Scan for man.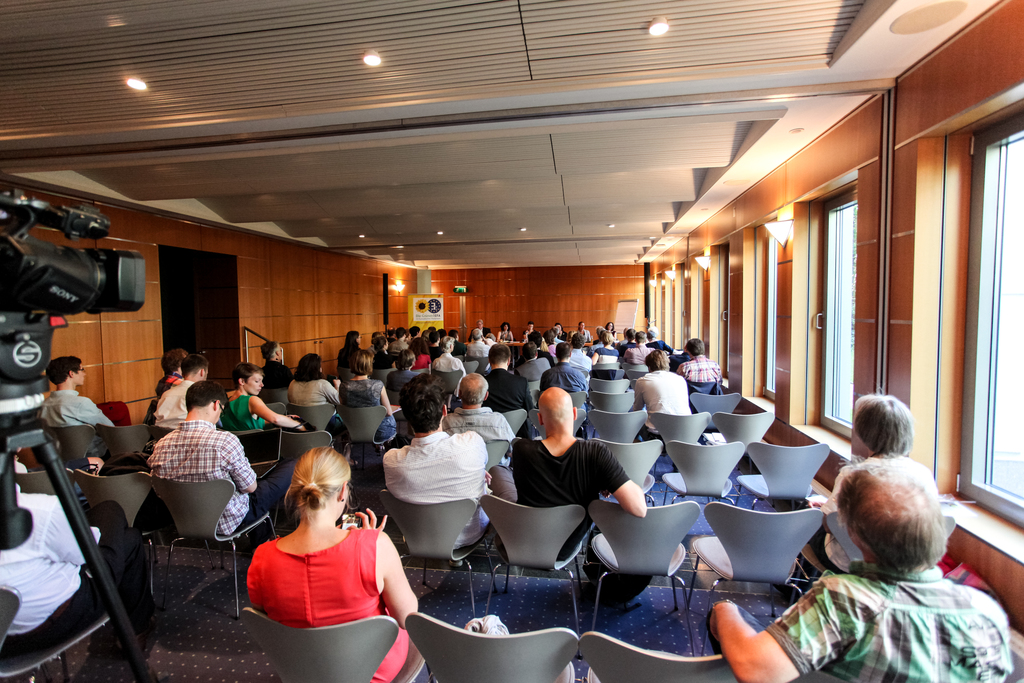
Scan result: 465 330 489 359.
